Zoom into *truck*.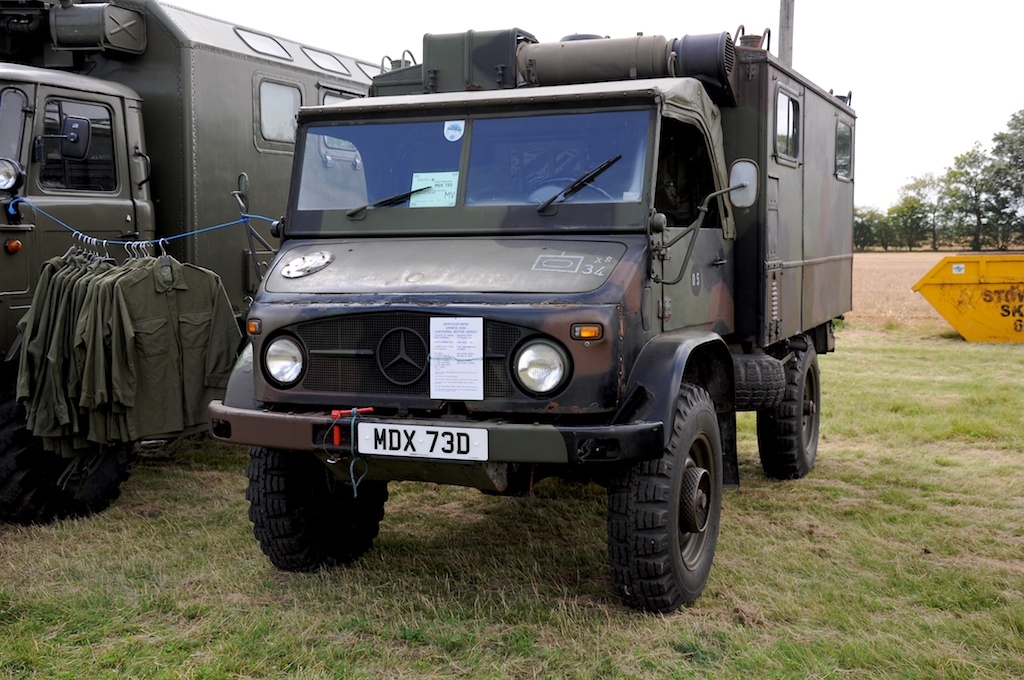
Zoom target: locate(182, 26, 864, 619).
